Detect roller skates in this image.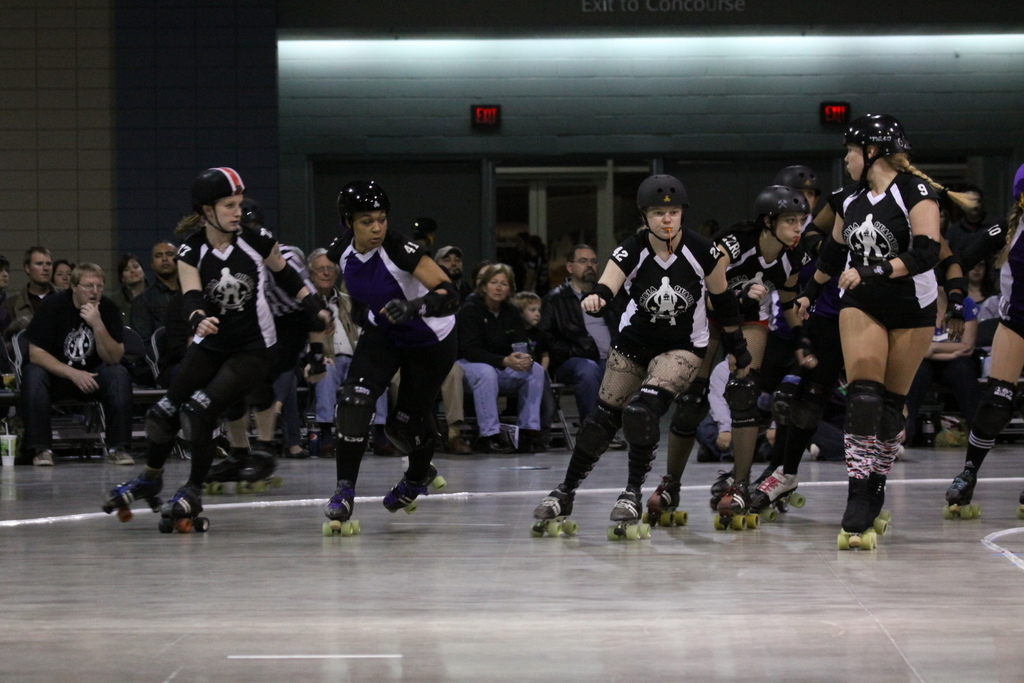
Detection: [531, 488, 580, 539].
